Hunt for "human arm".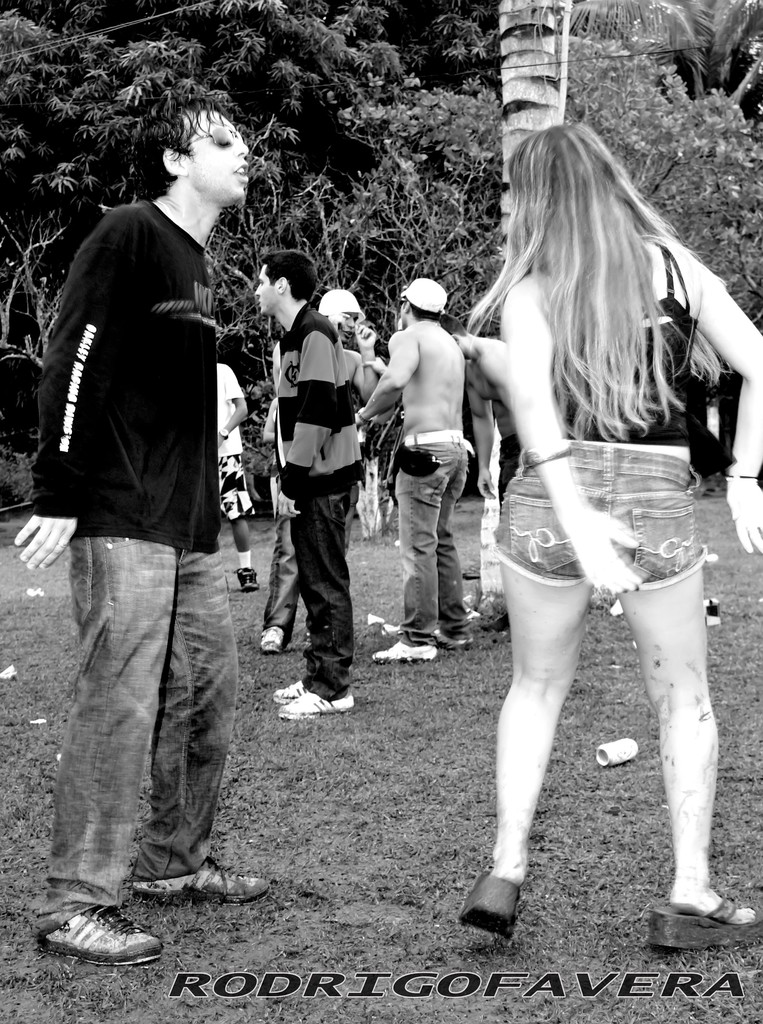
Hunted down at 692 271 762 550.
